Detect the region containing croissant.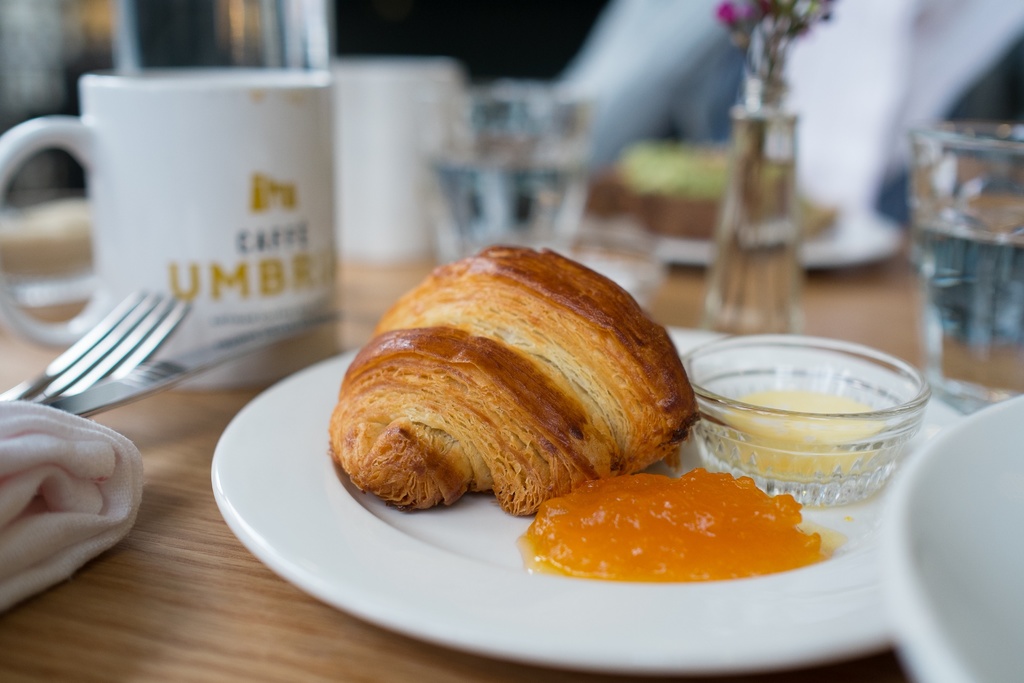
<region>330, 243, 702, 508</region>.
